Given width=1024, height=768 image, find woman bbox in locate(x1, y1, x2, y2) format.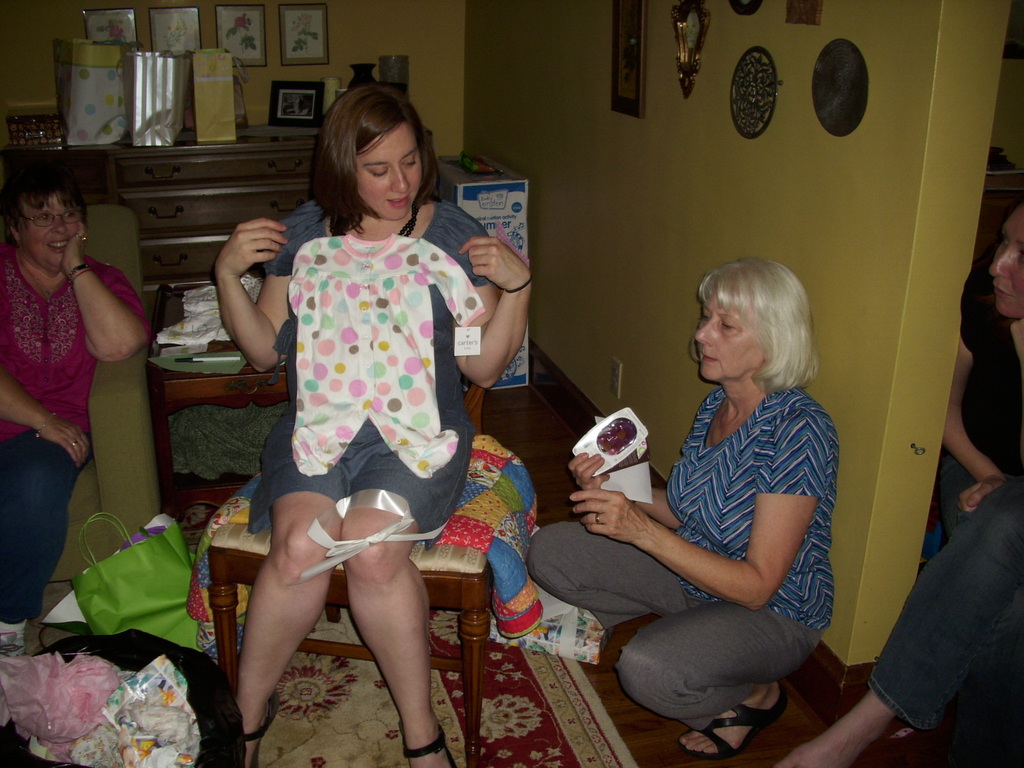
locate(594, 223, 849, 714).
